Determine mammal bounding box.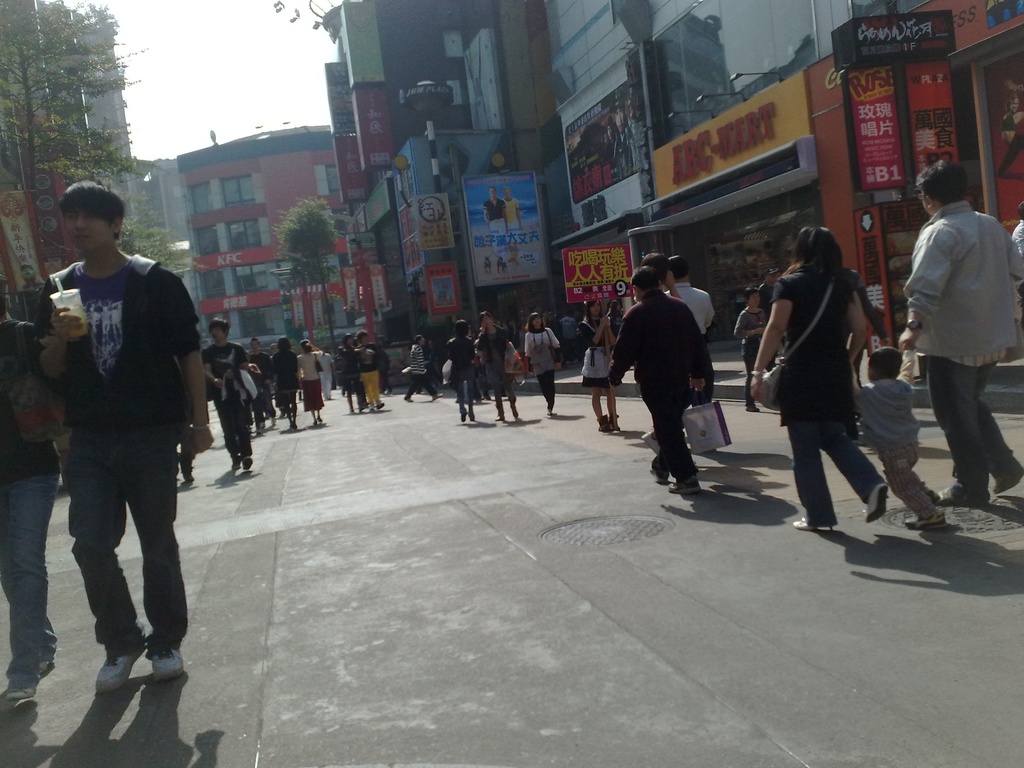
Determined: bbox(637, 256, 687, 297).
